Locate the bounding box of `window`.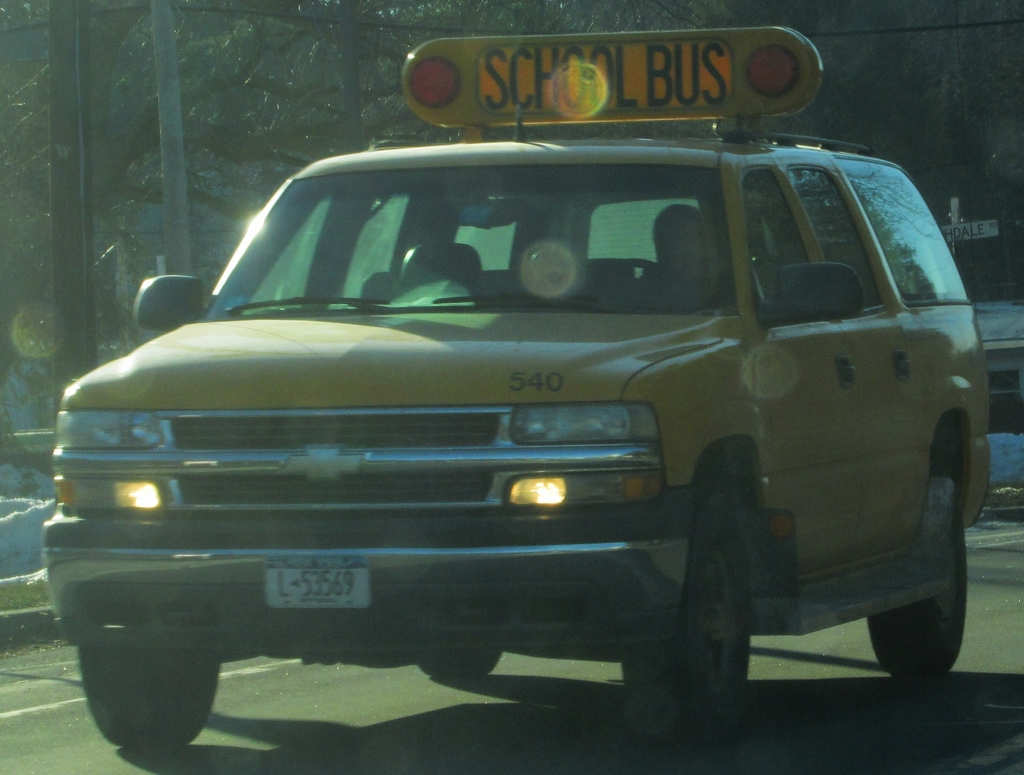
Bounding box: (x1=787, y1=168, x2=880, y2=310).
